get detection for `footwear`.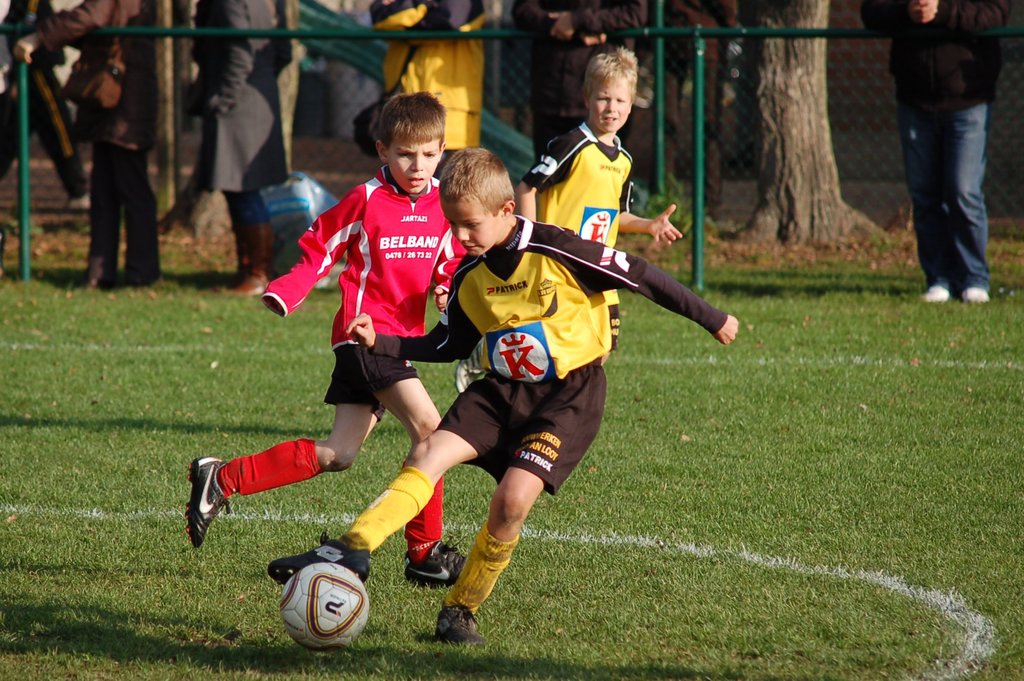
Detection: (x1=270, y1=529, x2=372, y2=584).
